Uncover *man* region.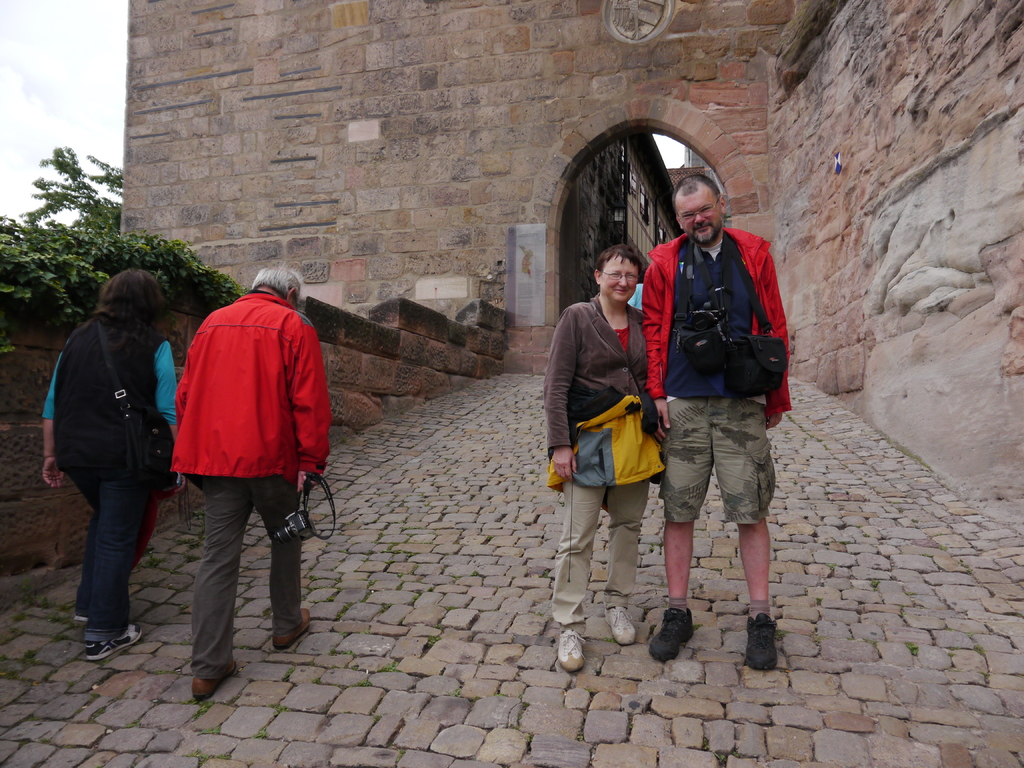
Uncovered: BBox(136, 273, 326, 685).
